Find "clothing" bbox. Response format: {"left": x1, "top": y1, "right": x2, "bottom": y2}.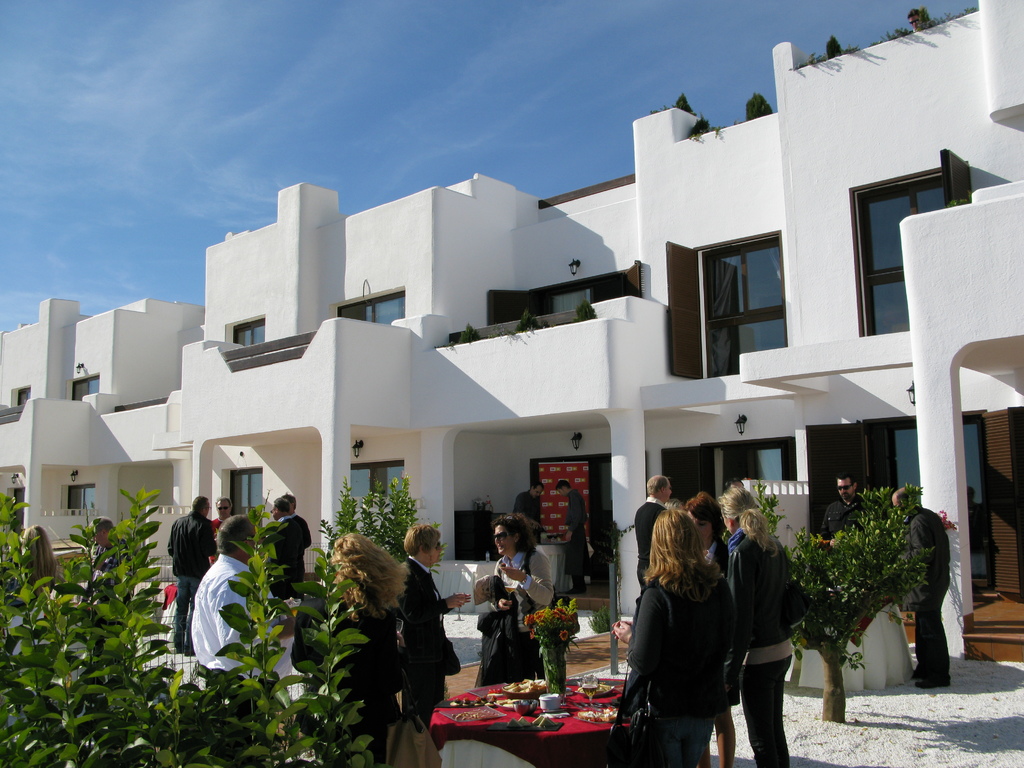
{"left": 561, "top": 488, "right": 589, "bottom": 579}.
